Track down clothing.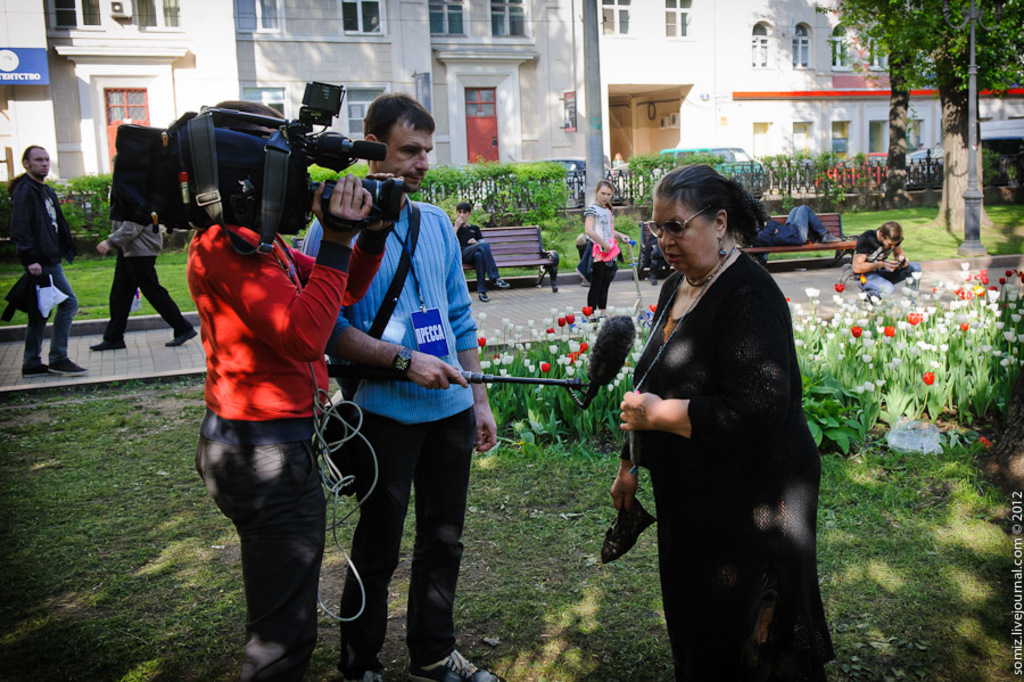
Tracked to x1=1, y1=171, x2=84, y2=361.
